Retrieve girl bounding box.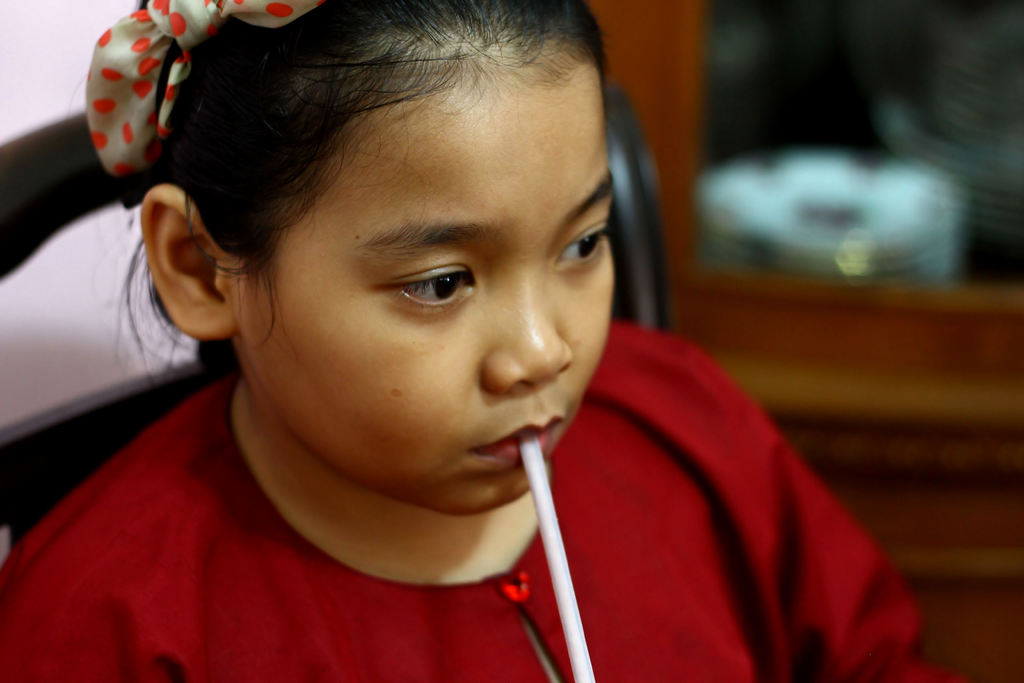
Bounding box: 1:0:970:682.
